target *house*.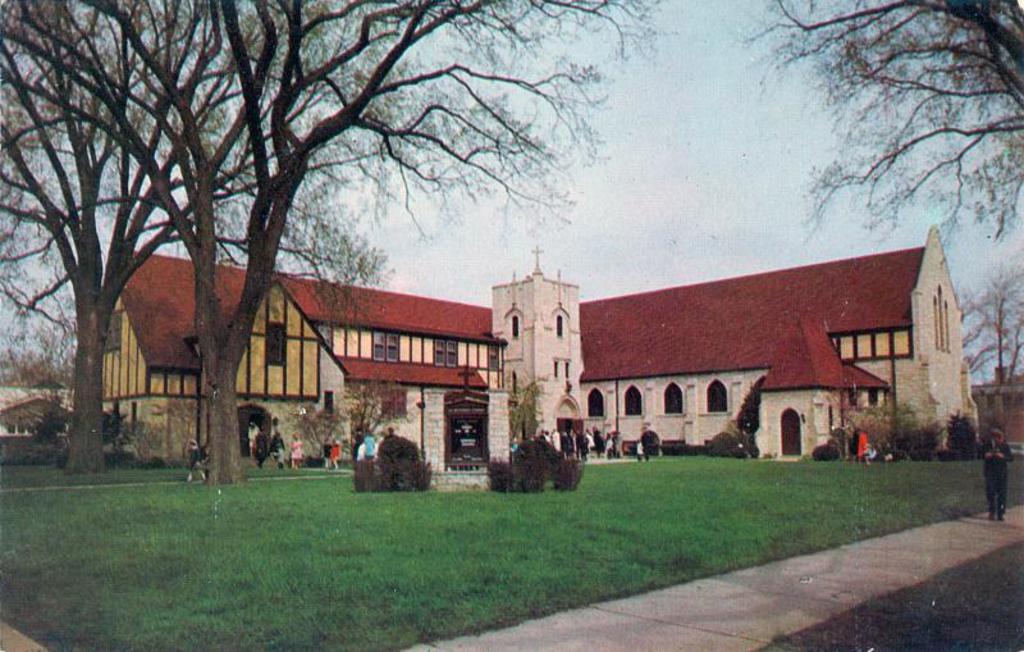
Target region: (x1=99, y1=222, x2=987, y2=459).
